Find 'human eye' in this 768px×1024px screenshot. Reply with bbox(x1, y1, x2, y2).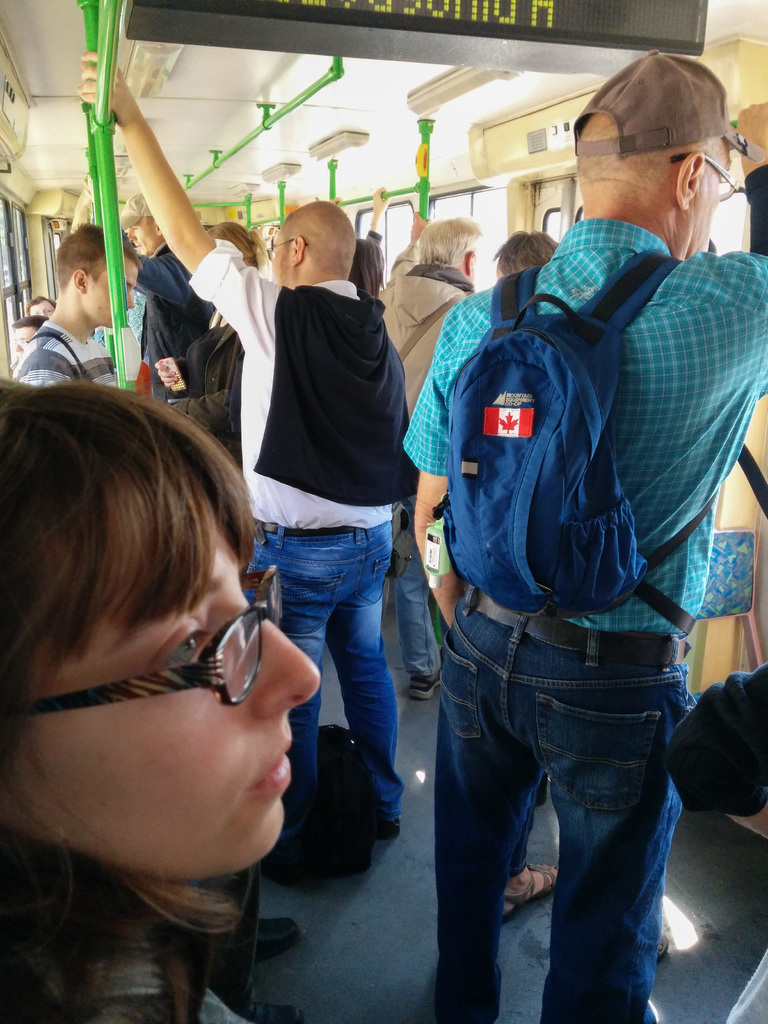
bbox(145, 609, 219, 691).
